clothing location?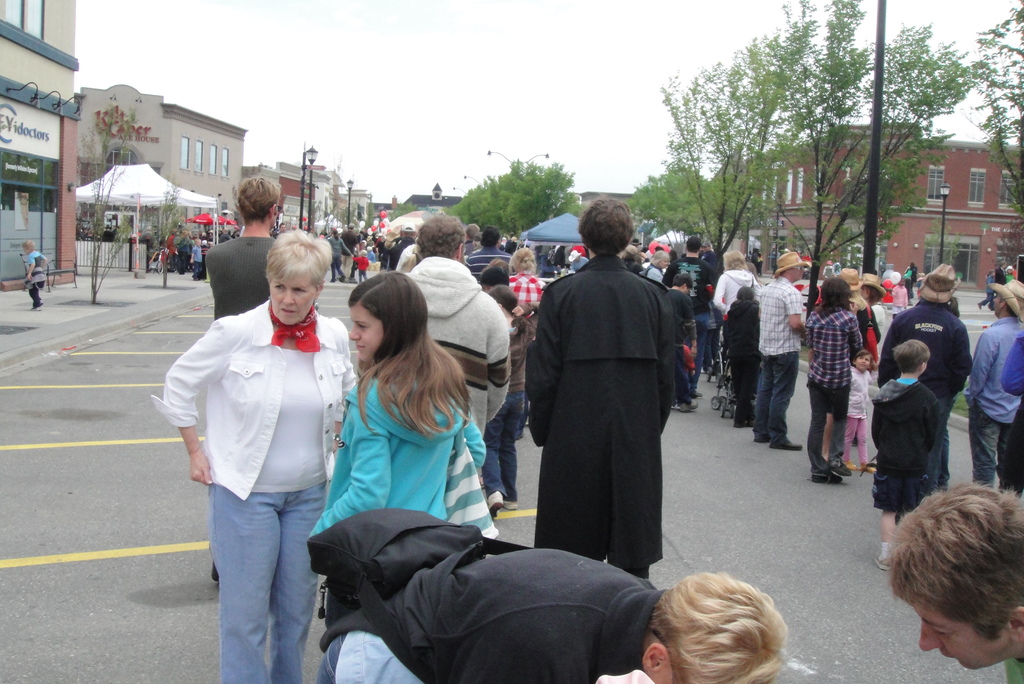
{"left": 516, "top": 265, "right": 542, "bottom": 308}
